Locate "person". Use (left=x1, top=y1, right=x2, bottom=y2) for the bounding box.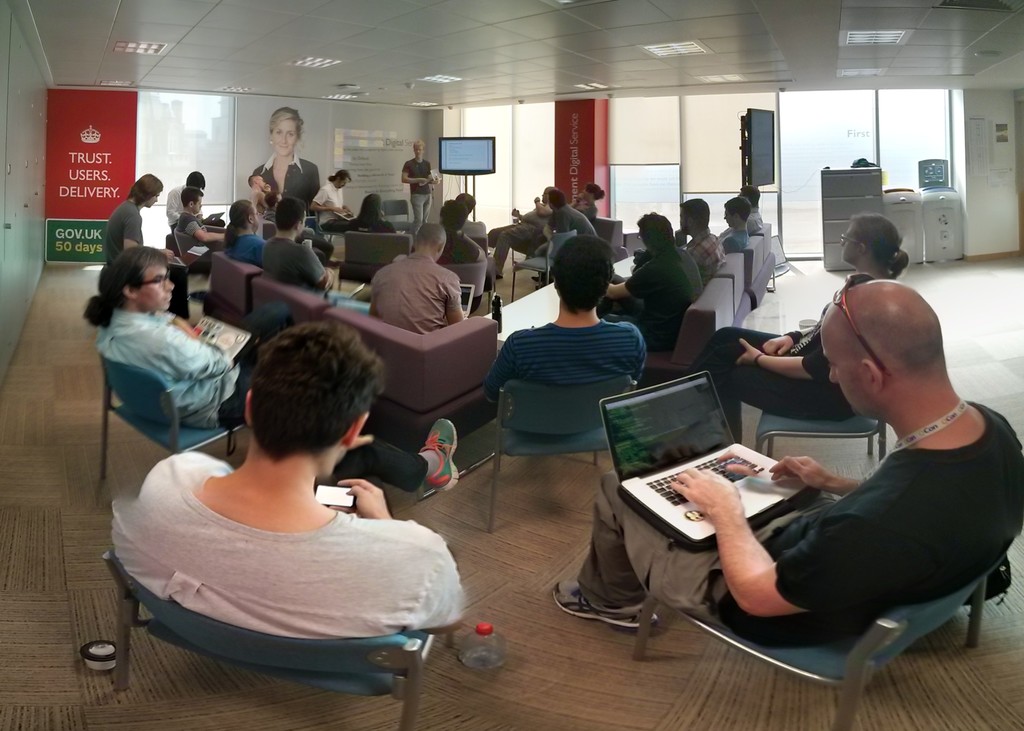
(left=100, top=239, right=250, bottom=425).
